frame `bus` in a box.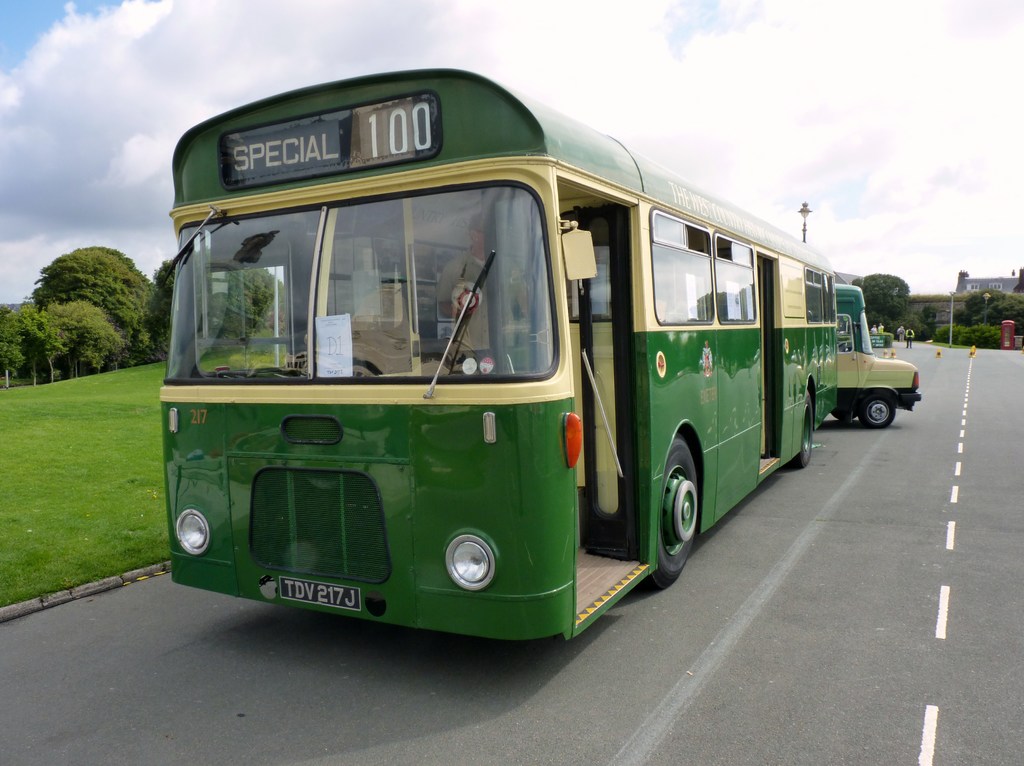
left=163, top=61, right=838, bottom=642.
